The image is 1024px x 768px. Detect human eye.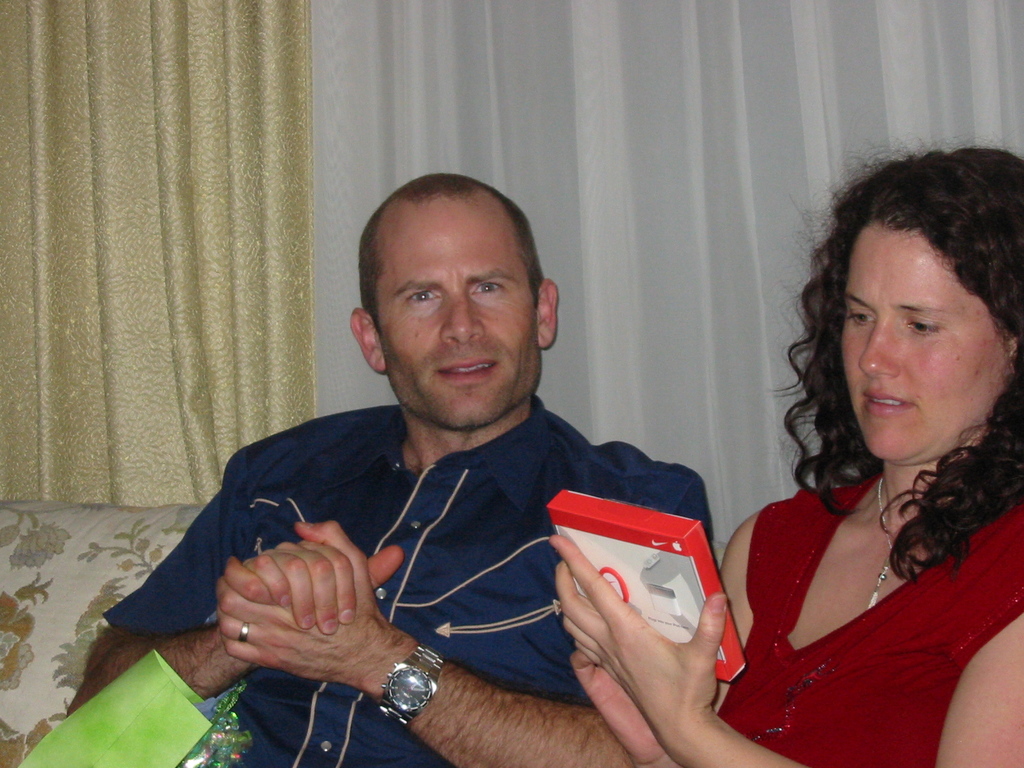
Detection: [left=399, top=288, right=443, bottom=305].
